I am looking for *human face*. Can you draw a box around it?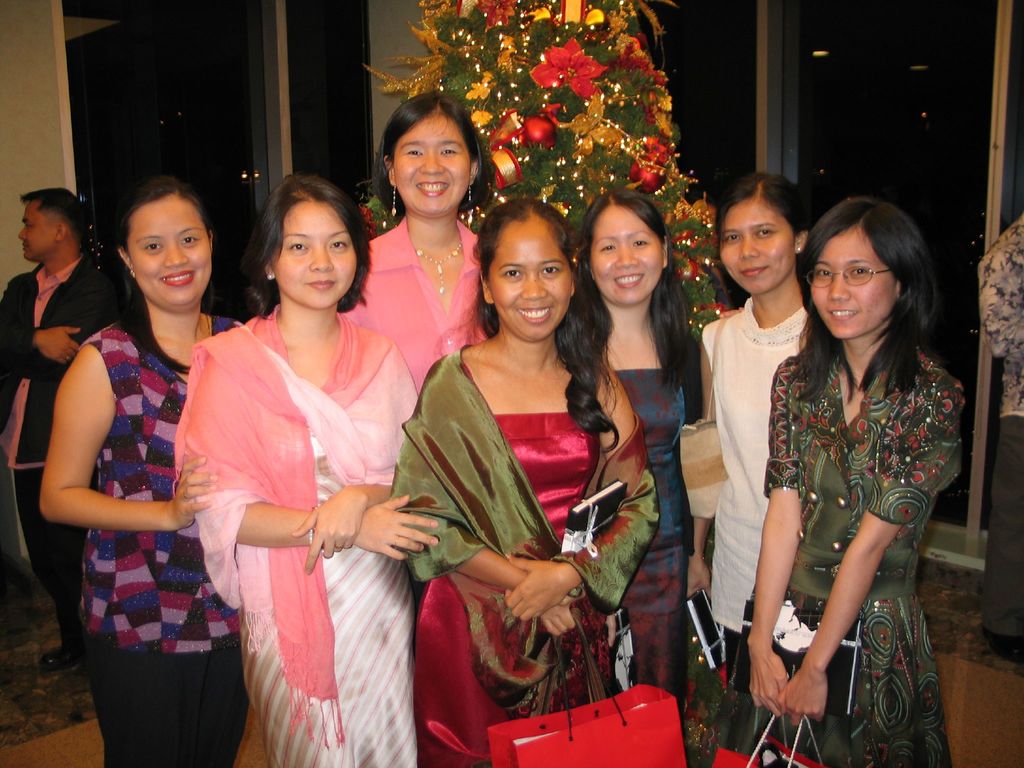
Sure, the bounding box is (left=812, top=226, right=895, bottom=339).
